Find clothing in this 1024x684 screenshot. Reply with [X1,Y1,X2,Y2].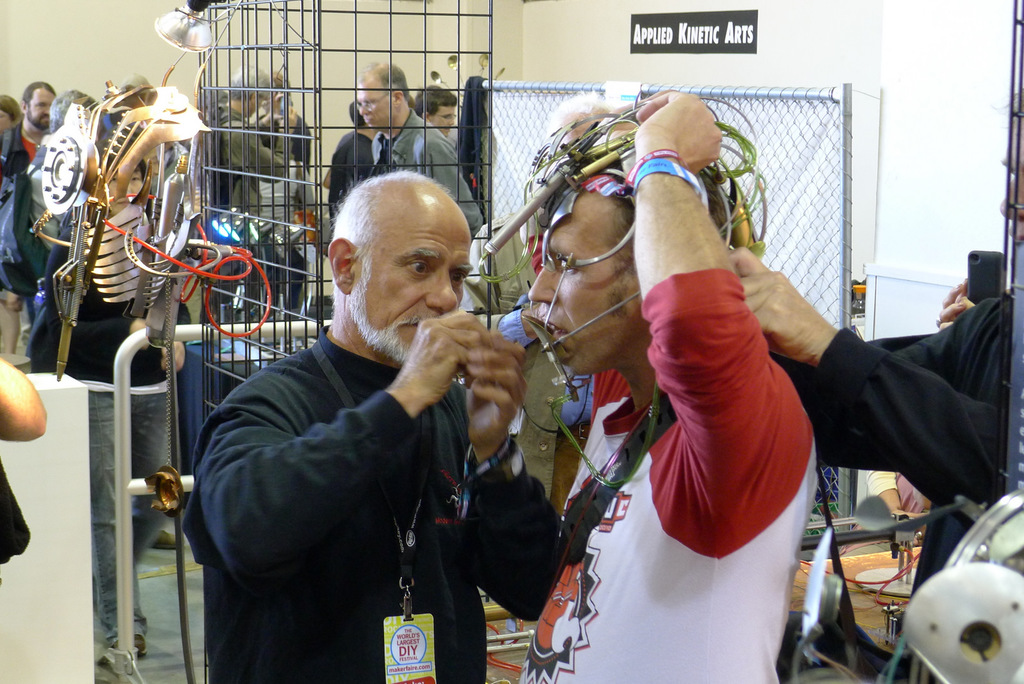
[376,102,489,256].
